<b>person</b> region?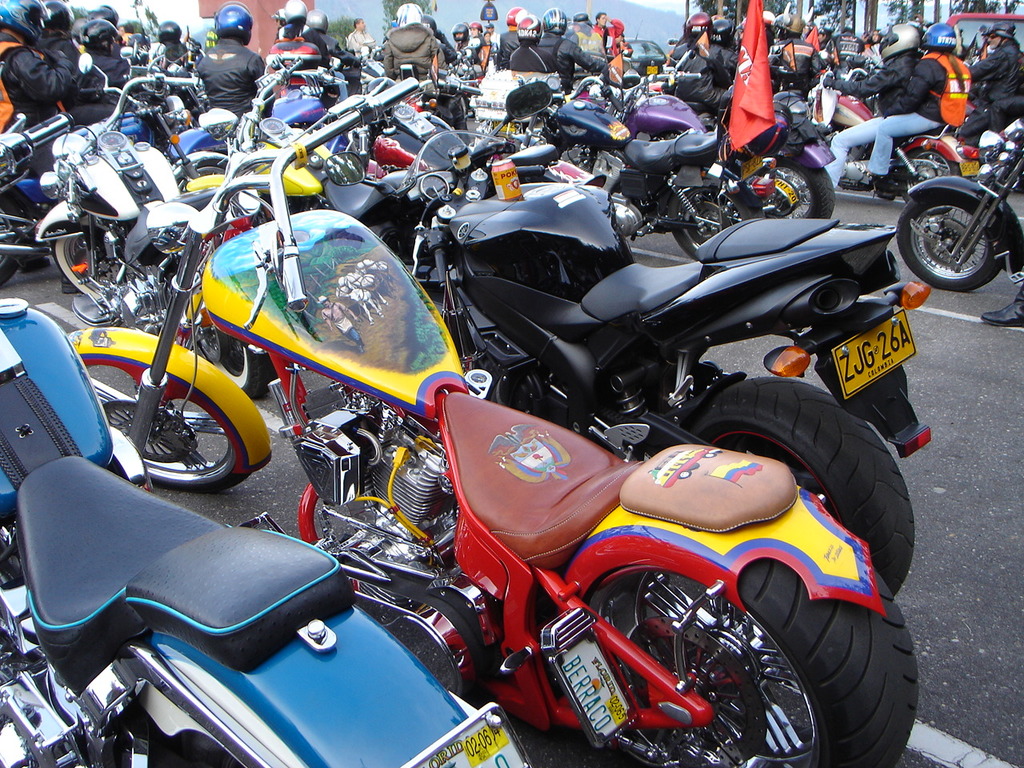
left=976, top=290, right=1023, bottom=330
